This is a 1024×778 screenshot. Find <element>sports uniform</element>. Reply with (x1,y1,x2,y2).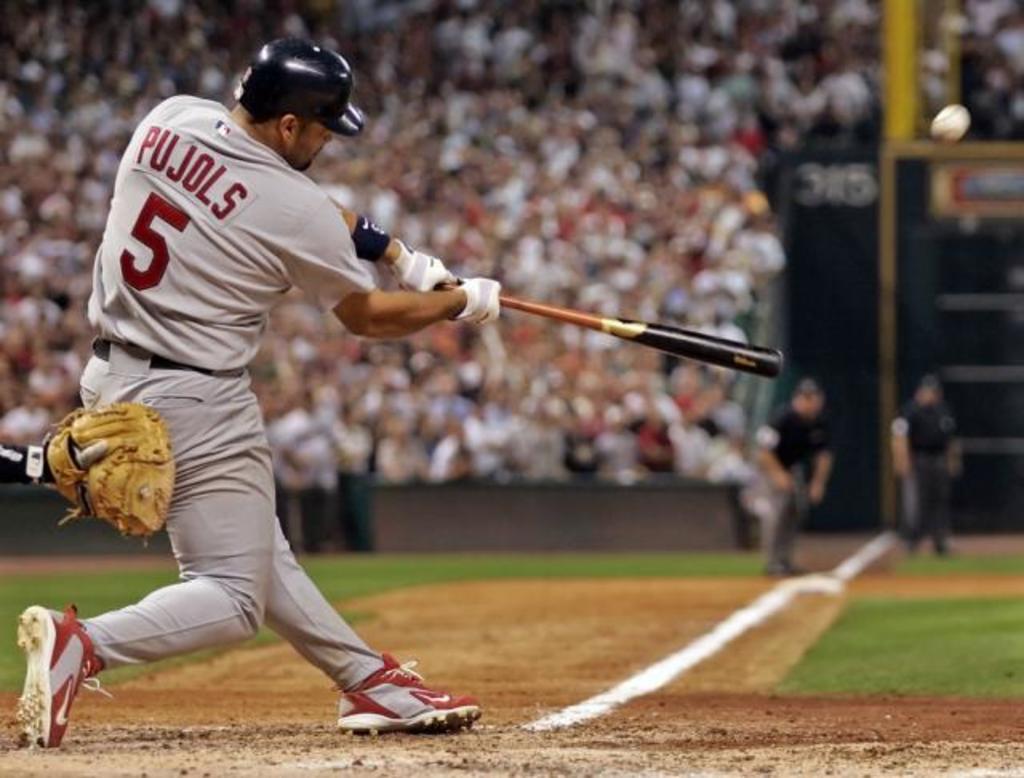
(750,379,830,579).
